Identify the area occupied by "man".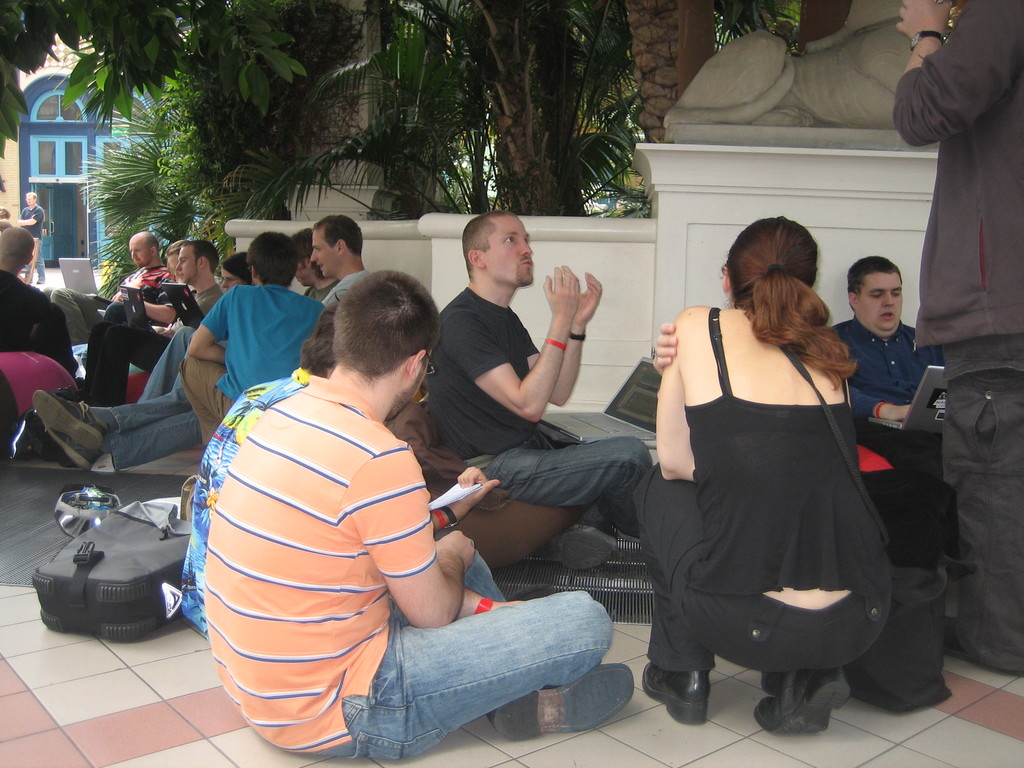
Area: (x1=17, y1=189, x2=50, y2=288).
